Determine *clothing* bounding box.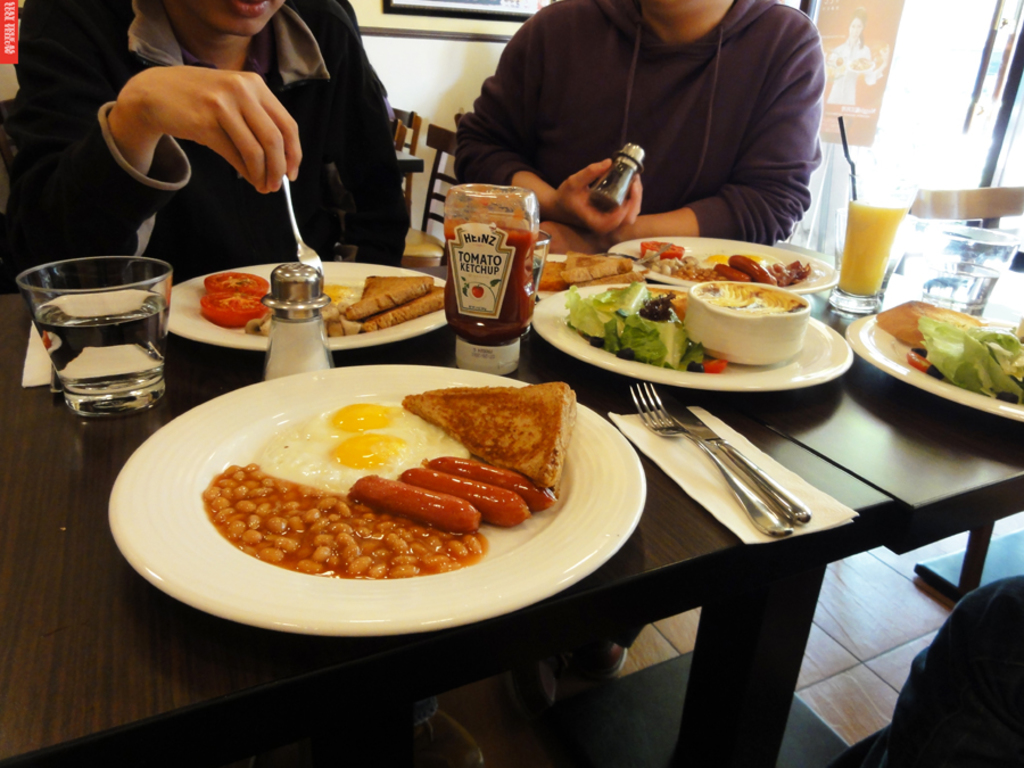
Determined: <bbox>437, 0, 847, 250</bbox>.
